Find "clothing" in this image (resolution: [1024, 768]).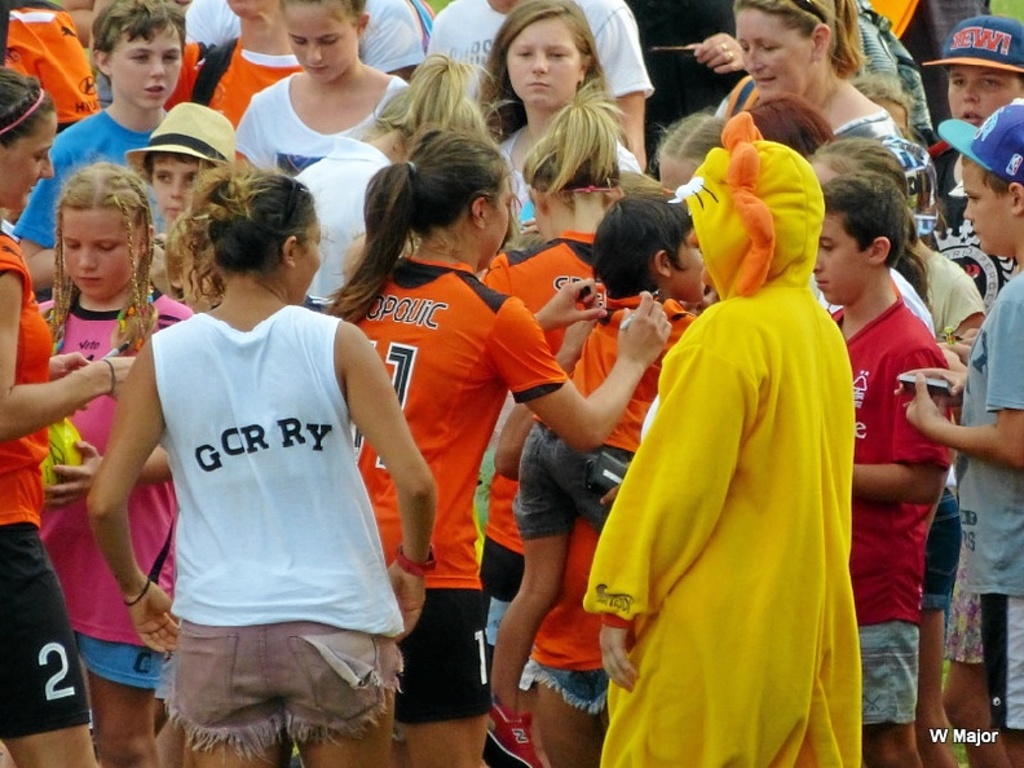
[left=361, top=0, right=424, bottom=78].
